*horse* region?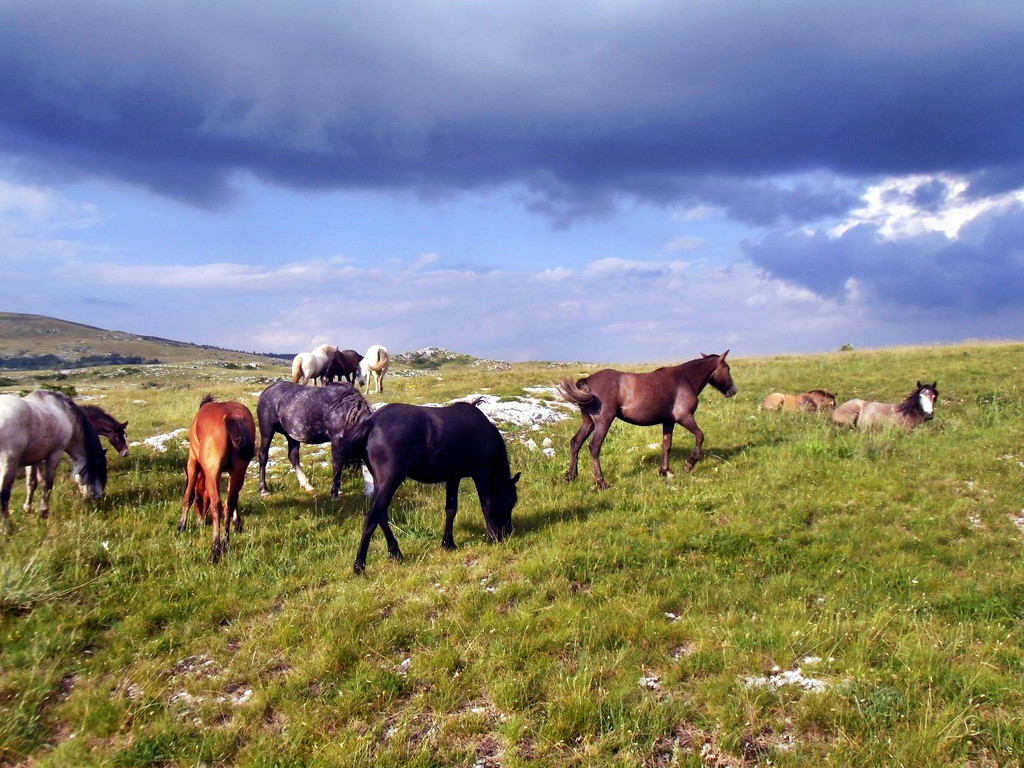
pyautogui.locateOnScreen(828, 379, 941, 433)
